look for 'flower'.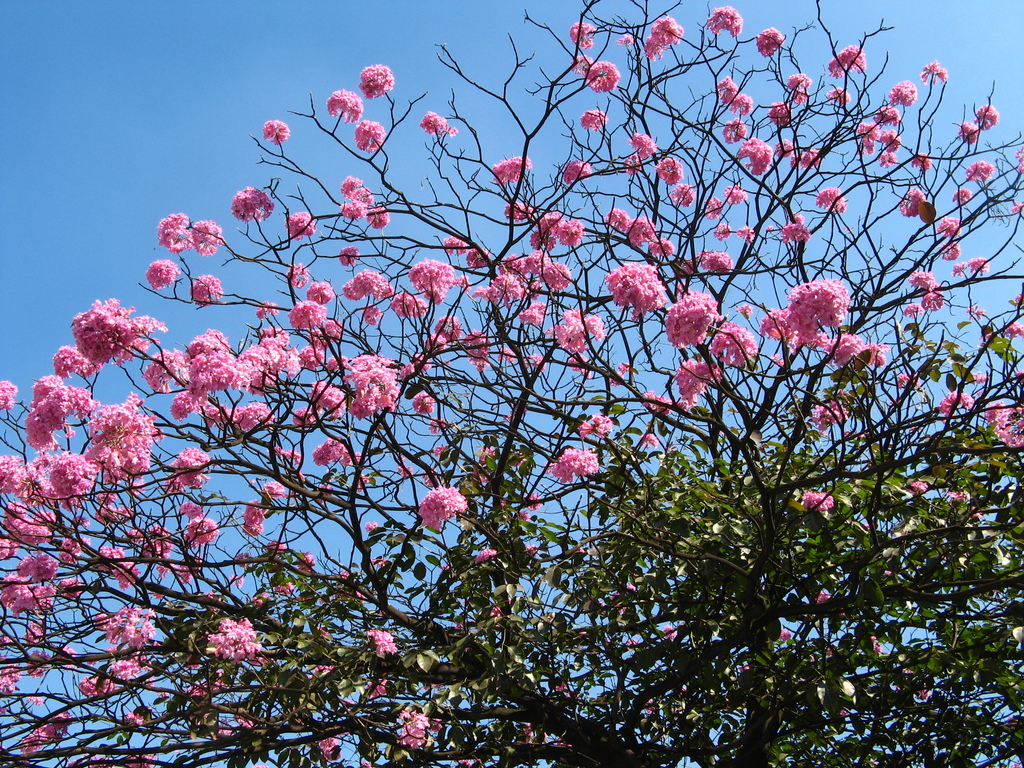
Found: x1=472, y1=540, x2=497, y2=559.
